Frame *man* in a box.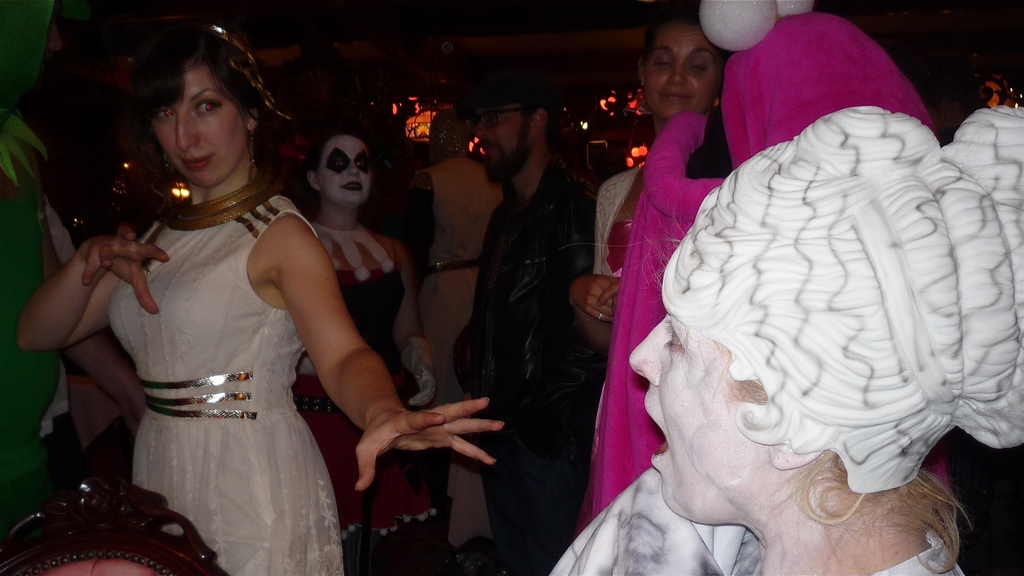
Rect(456, 69, 592, 575).
